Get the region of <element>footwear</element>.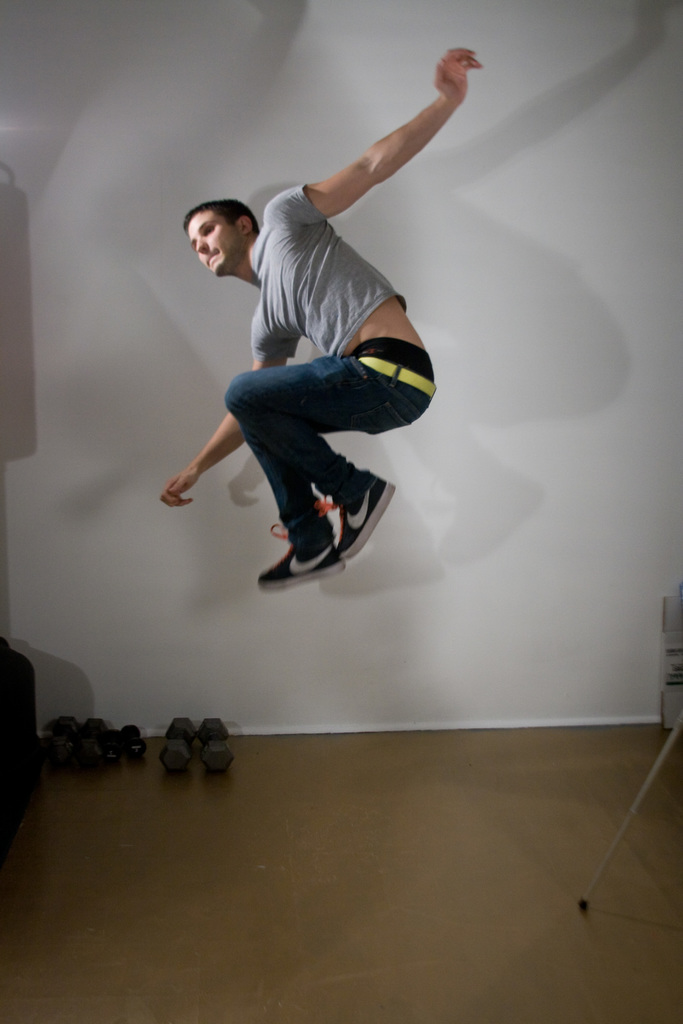
detection(232, 474, 394, 580).
